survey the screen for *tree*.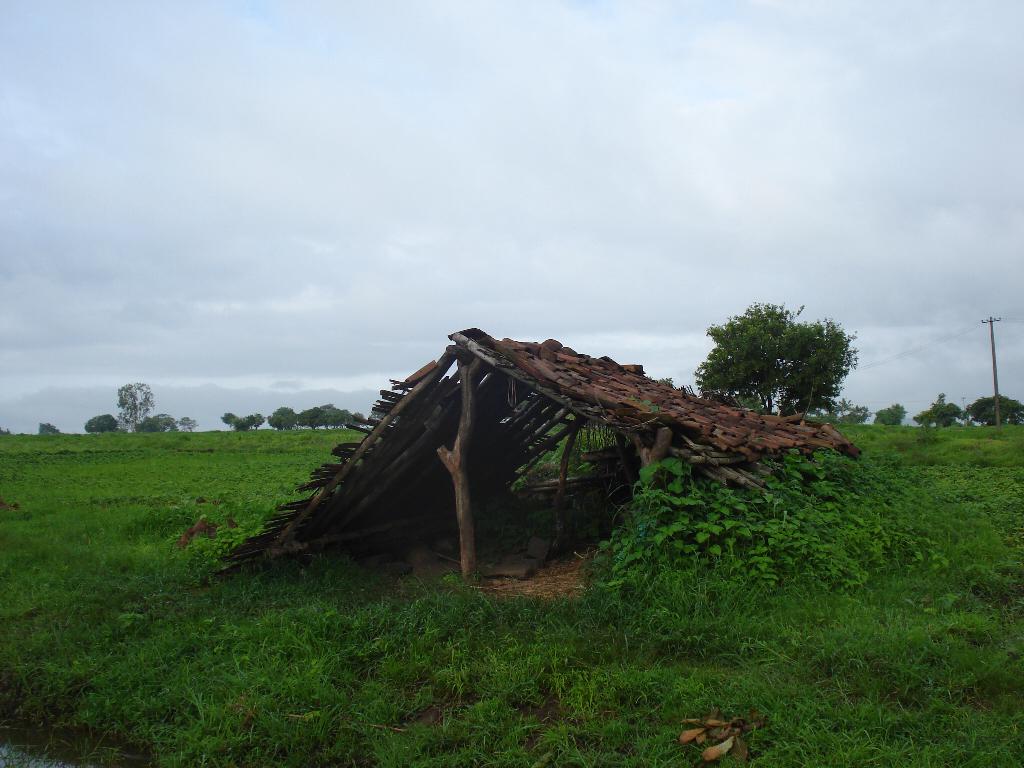
Survey found: [left=916, top=388, right=955, bottom=427].
